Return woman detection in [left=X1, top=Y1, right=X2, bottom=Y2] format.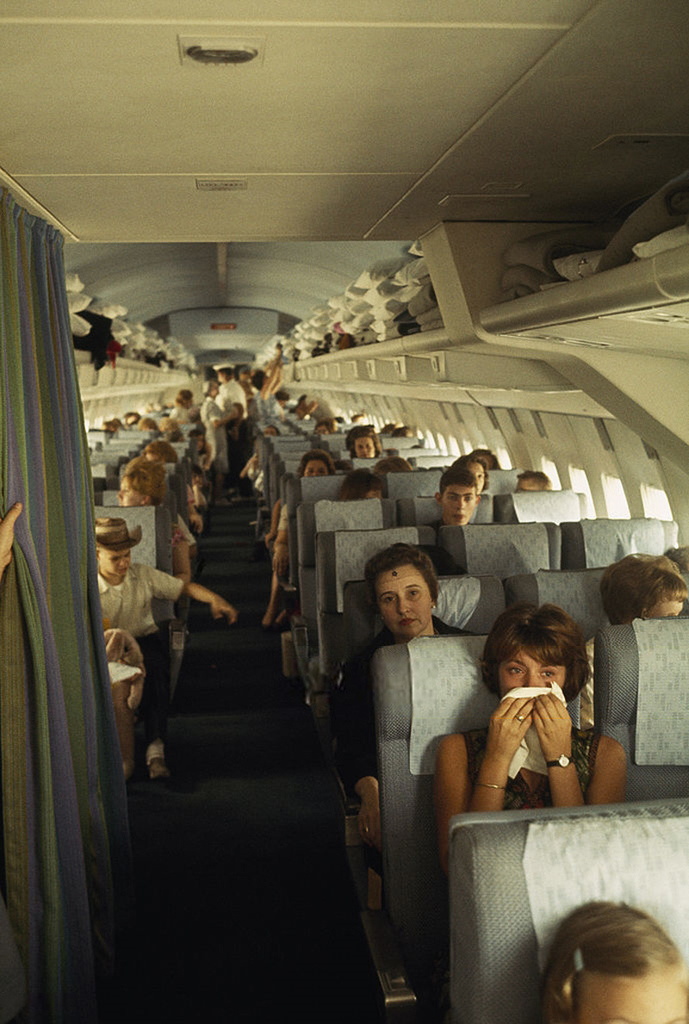
[left=133, top=439, right=203, bottom=528].
